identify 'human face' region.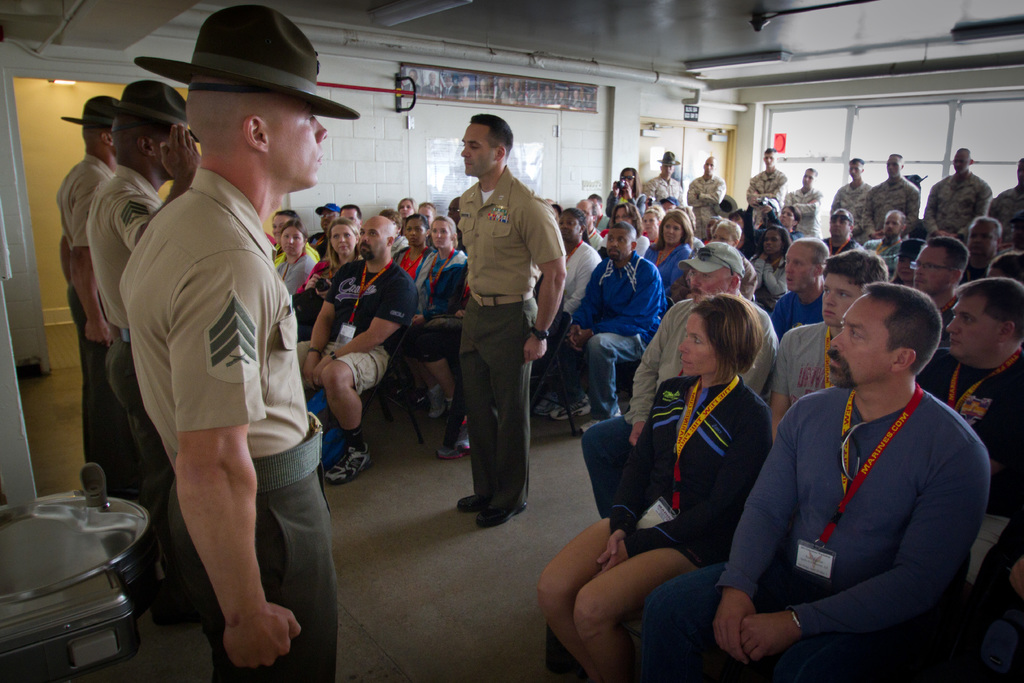
Region: [x1=954, y1=153, x2=968, y2=173].
